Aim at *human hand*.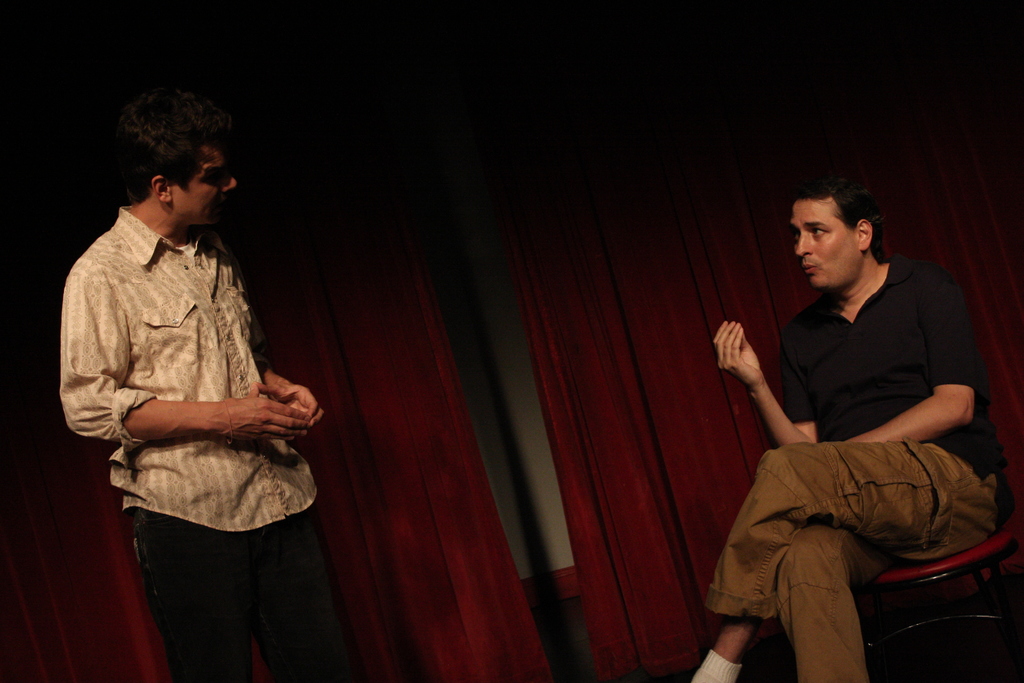
Aimed at 712:319:763:391.
